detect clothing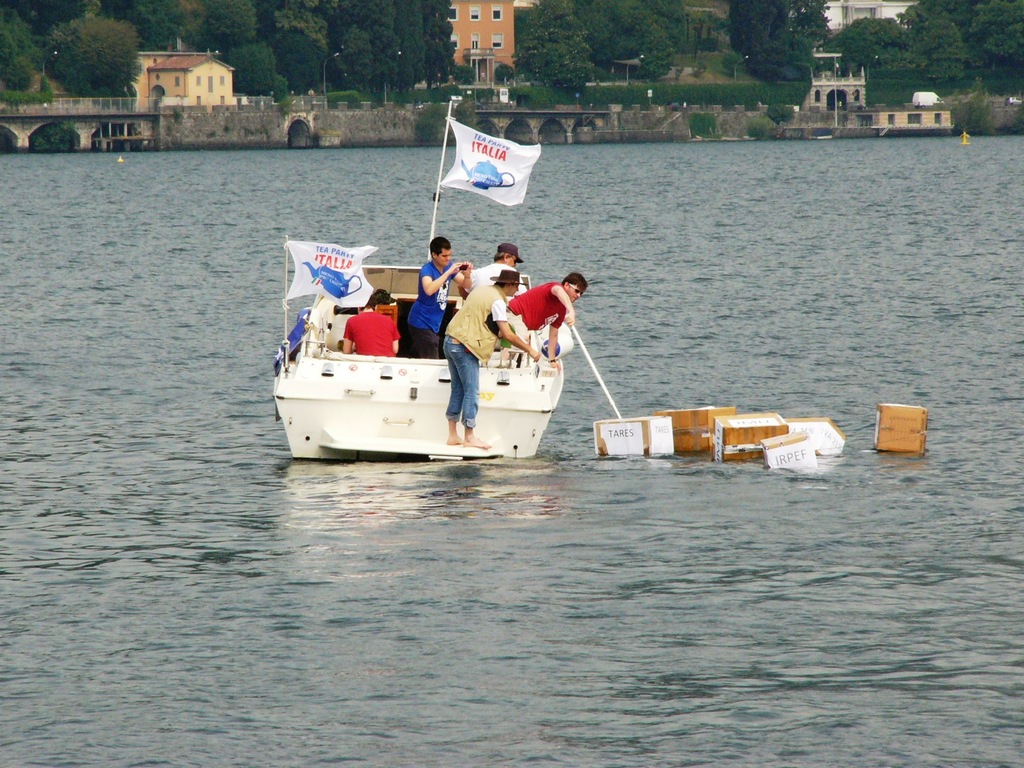
(left=344, top=309, right=402, bottom=357)
